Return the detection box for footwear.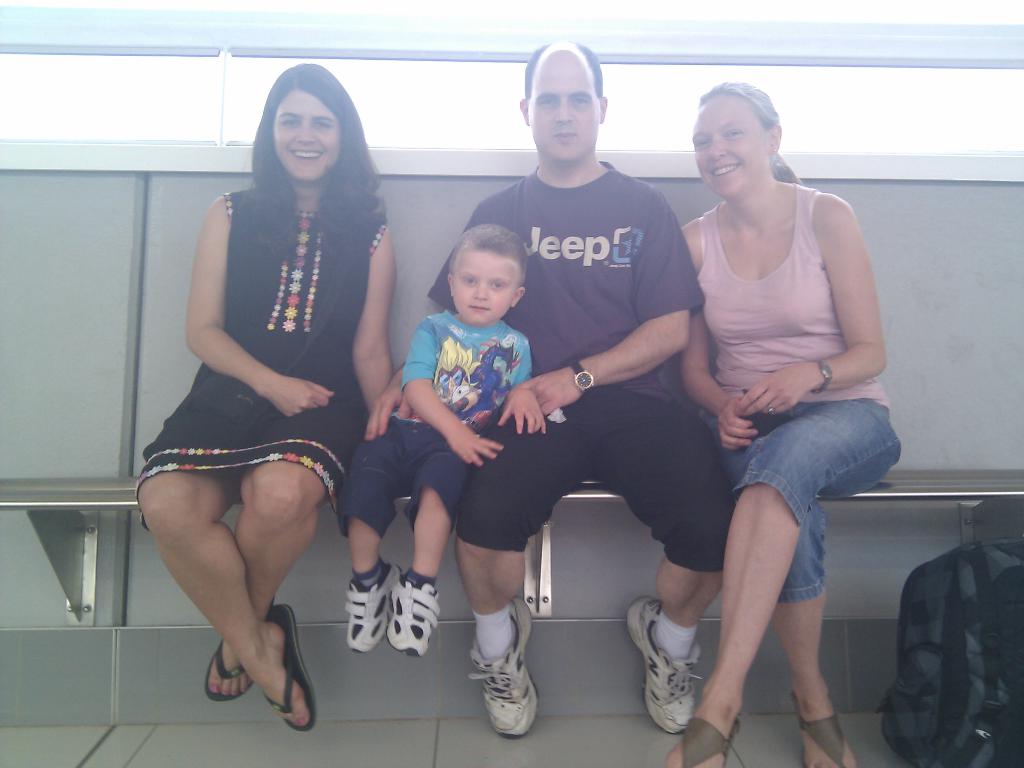
pyautogui.locateOnScreen(387, 559, 445, 659).
